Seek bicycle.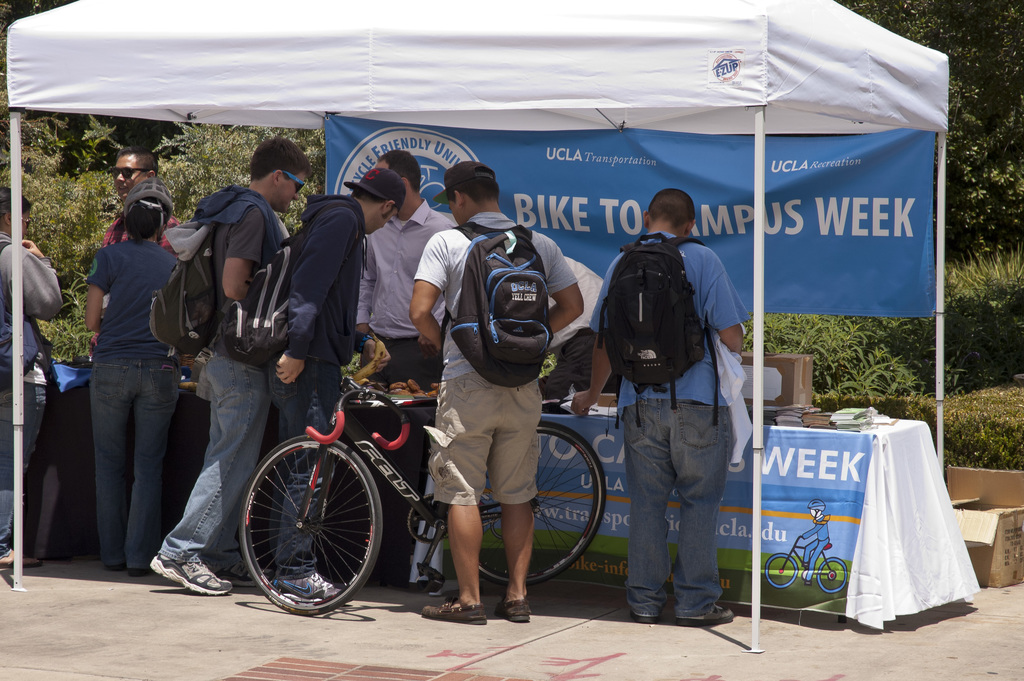
{"x1": 243, "y1": 379, "x2": 605, "y2": 612}.
